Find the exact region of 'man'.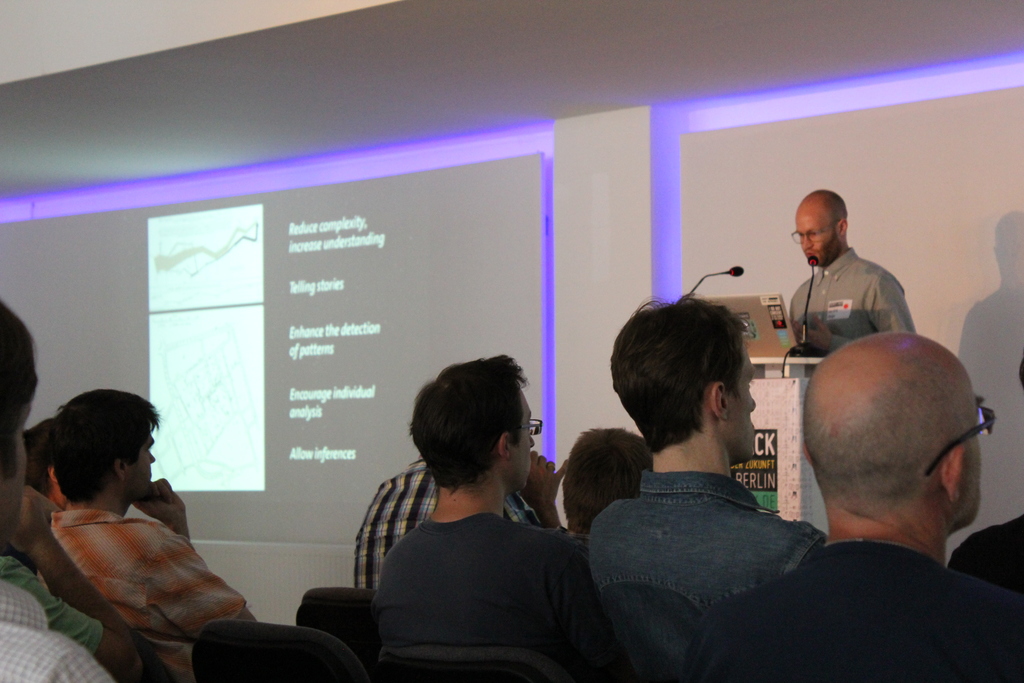
Exact region: [371, 350, 594, 682].
